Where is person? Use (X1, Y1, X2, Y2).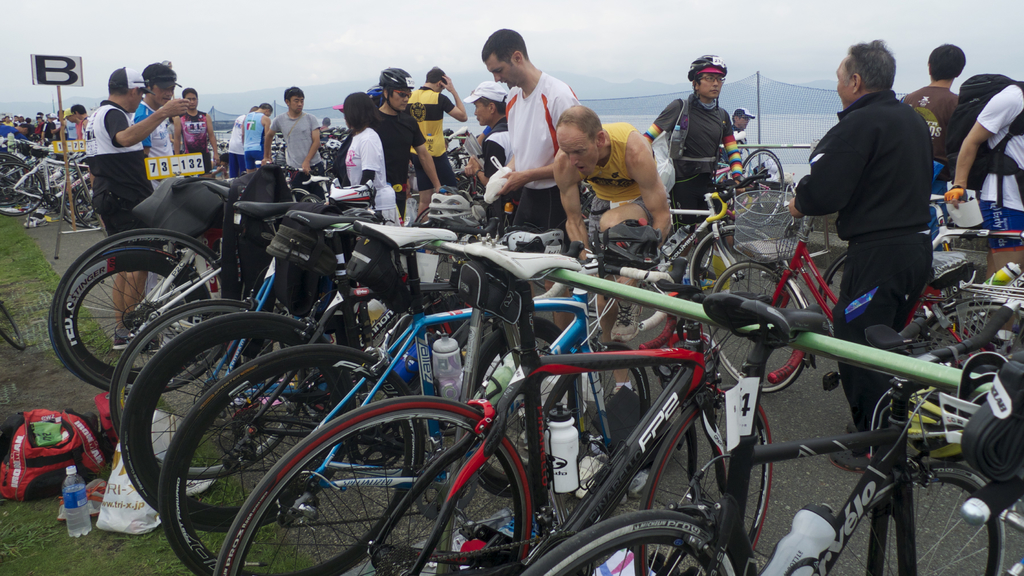
(139, 61, 179, 192).
